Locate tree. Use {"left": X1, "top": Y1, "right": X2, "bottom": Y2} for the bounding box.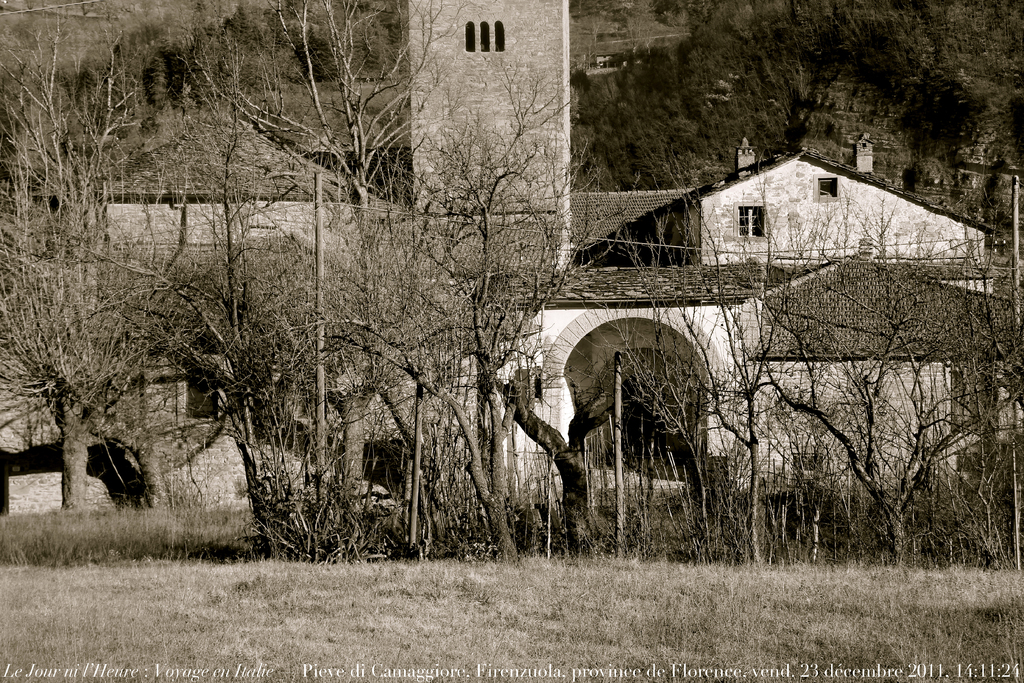
{"left": 723, "top": 178, "right": 794, "bottom": 582}.
